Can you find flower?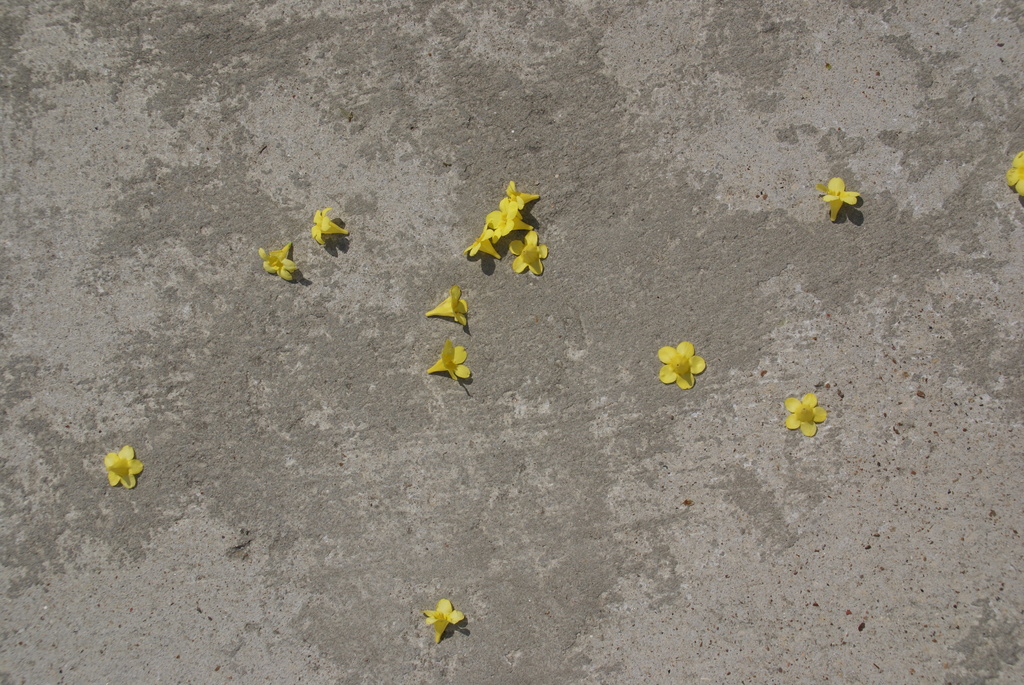
Yes, bounding box: pyautogui.locateOnScreen(308, 207, 354, 246).
